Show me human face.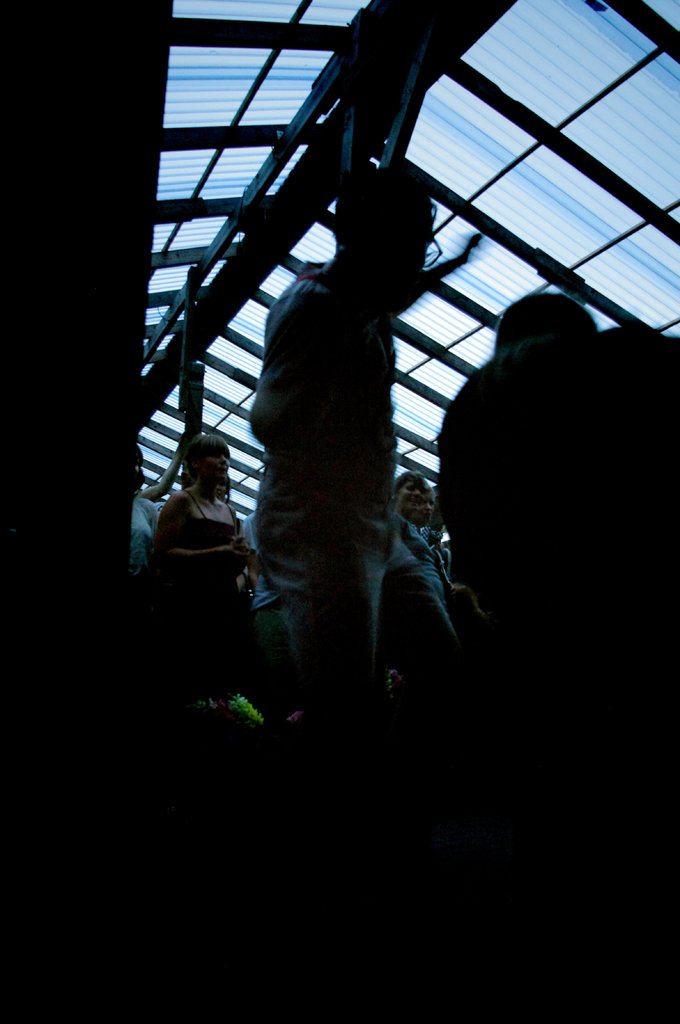
human face is here: detection(400, 481, 433, 515).
